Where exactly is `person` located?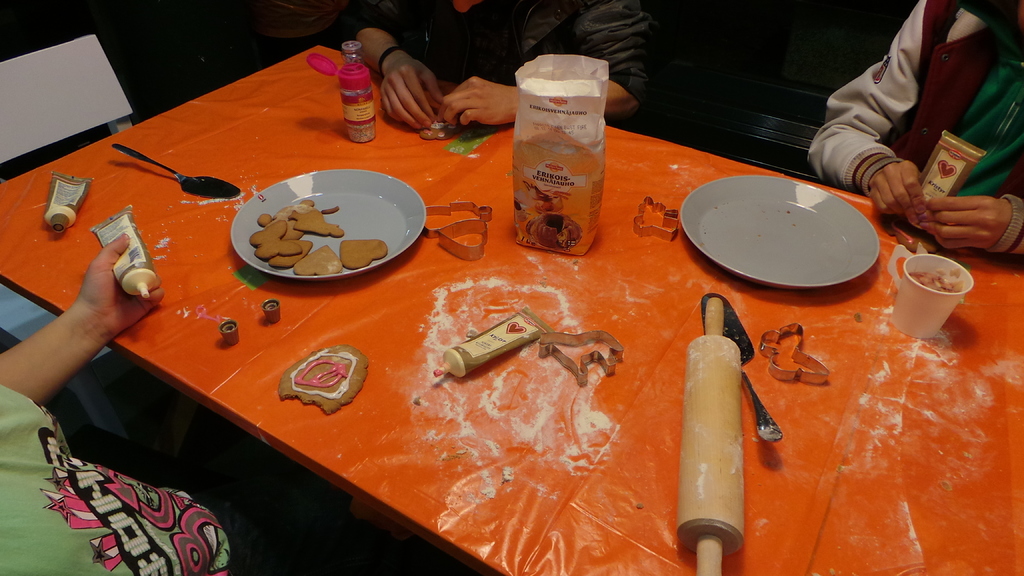
Its bounding box is {"left": 815, "top": 0, "right": 1023, "bottom": 264}.
